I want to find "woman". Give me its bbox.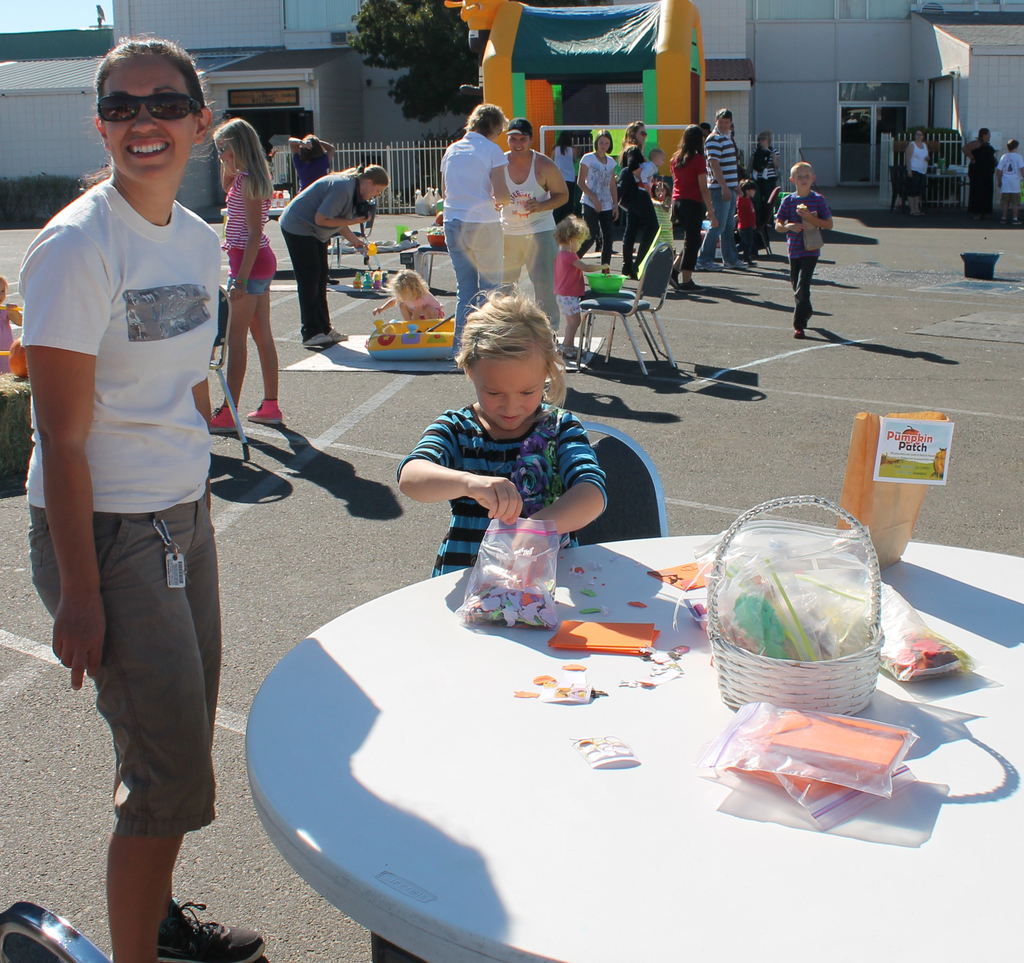
285/162/381/347.
